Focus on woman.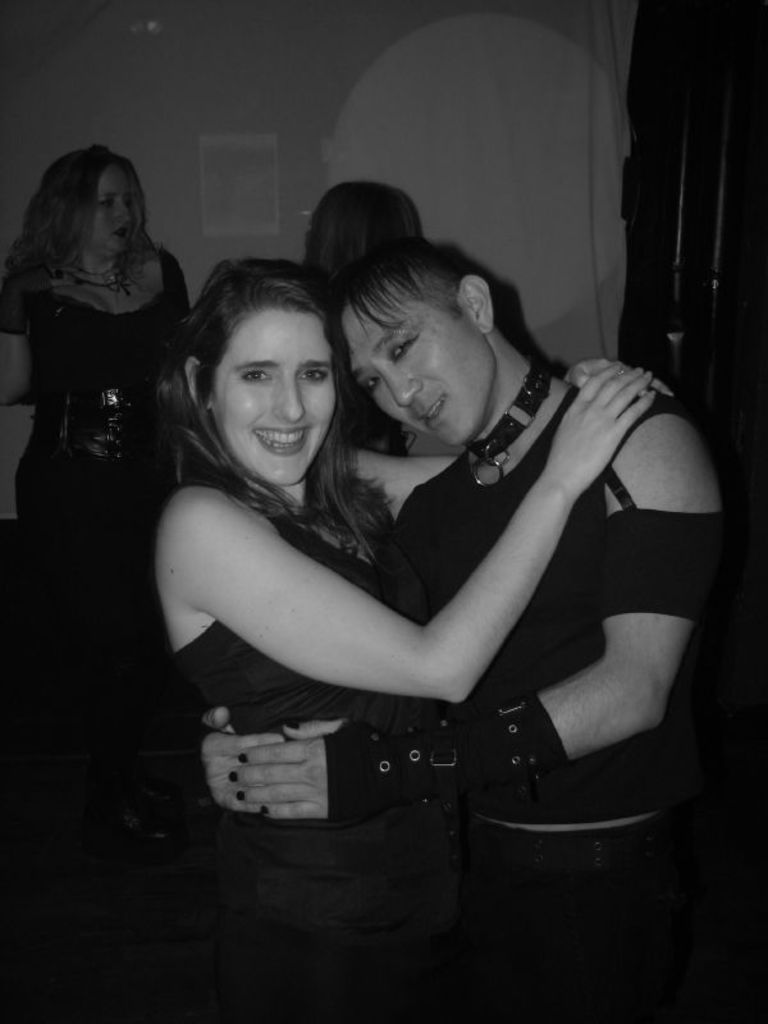
Focused at (143, 253, 673, 1023).
